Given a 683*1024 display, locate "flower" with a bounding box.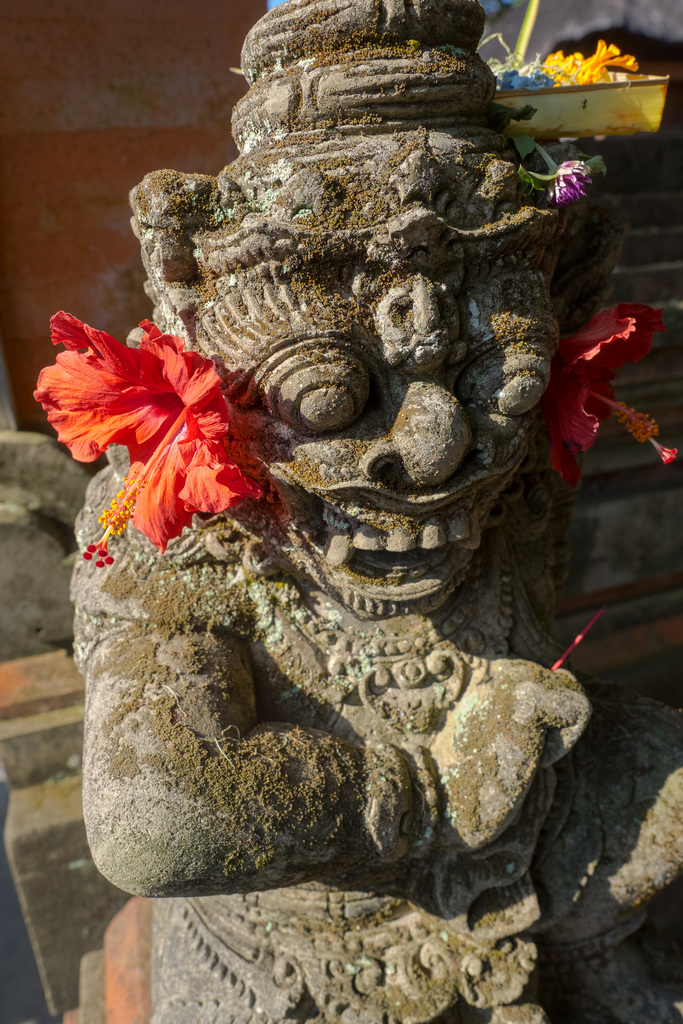
Located: bbox(552, 155, 594, 206).
